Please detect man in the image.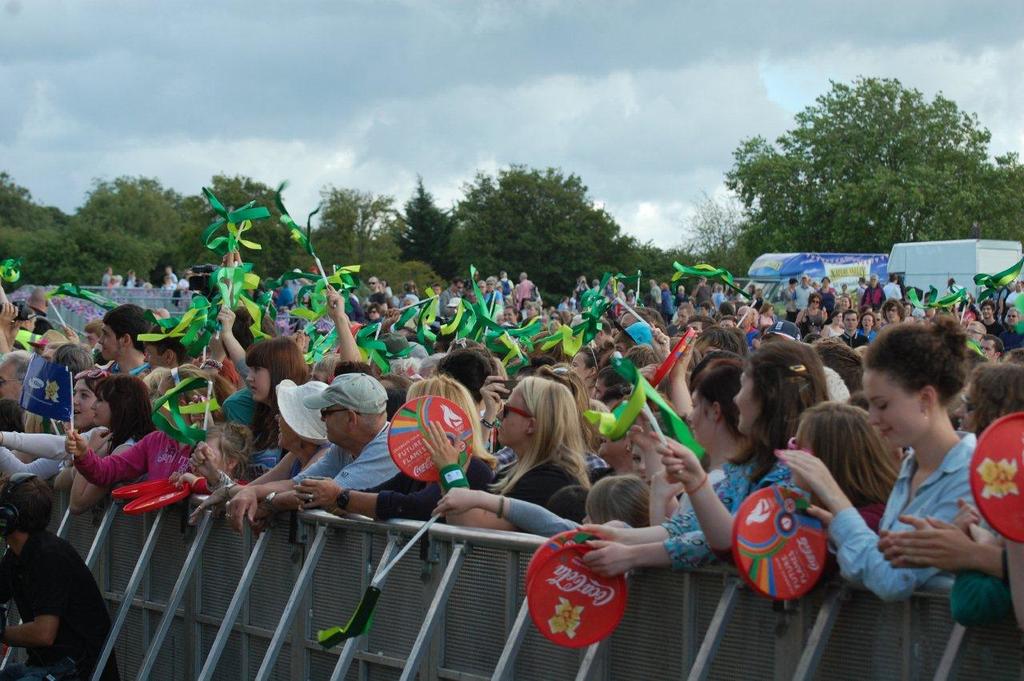
bbox=[97, 302, 151, 378].
